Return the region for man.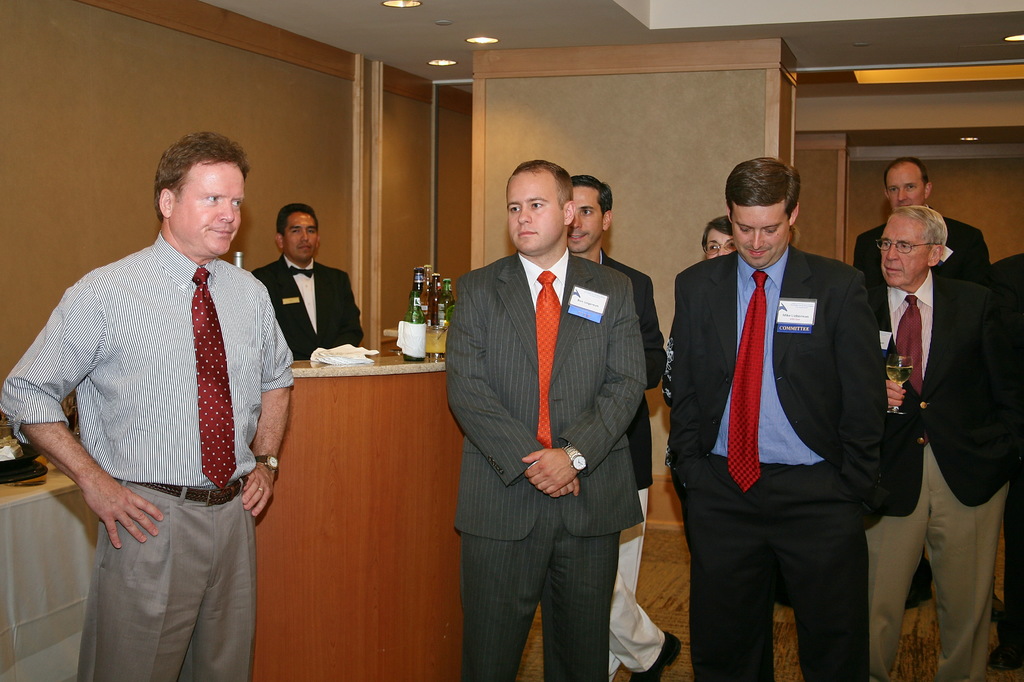
pyautogui.locateOnScreen(572, 178, 674, 488).
